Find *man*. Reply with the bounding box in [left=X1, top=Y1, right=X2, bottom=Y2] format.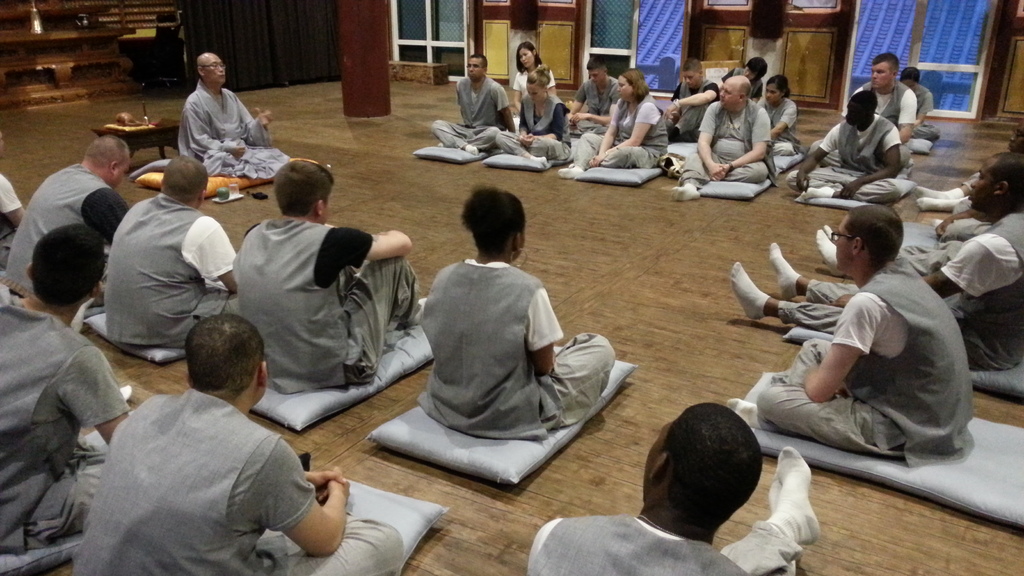
[left=3, top=133, right=136, bottom=305].
